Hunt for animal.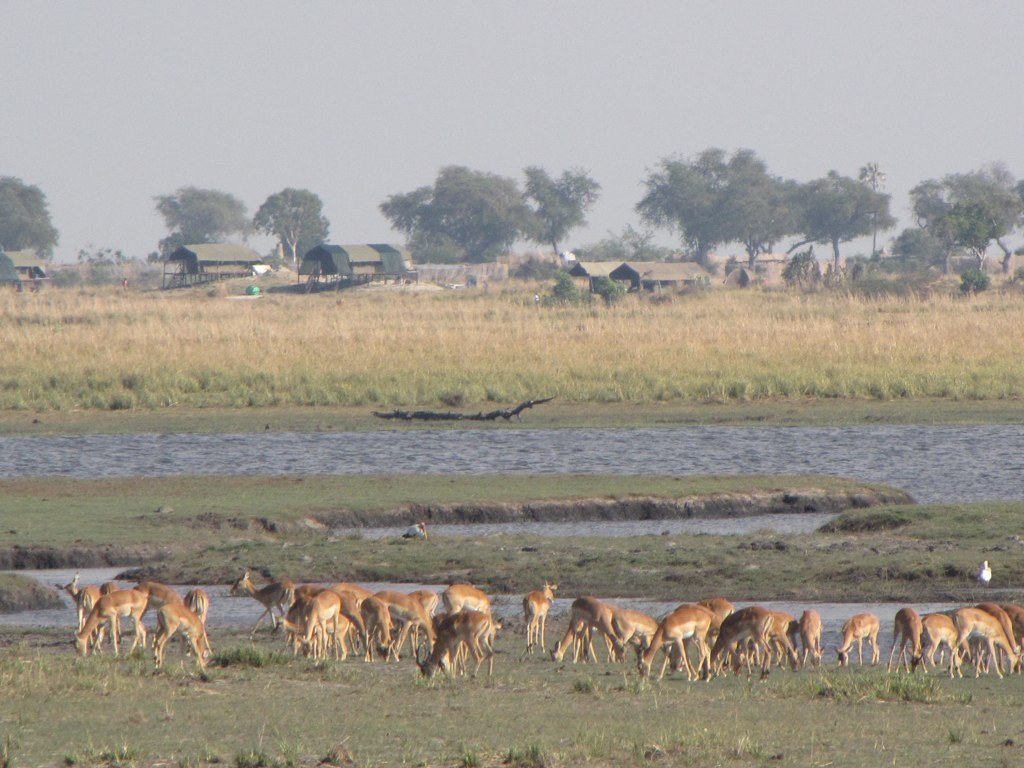
Hunted down at [975, 561, 994, 594].
